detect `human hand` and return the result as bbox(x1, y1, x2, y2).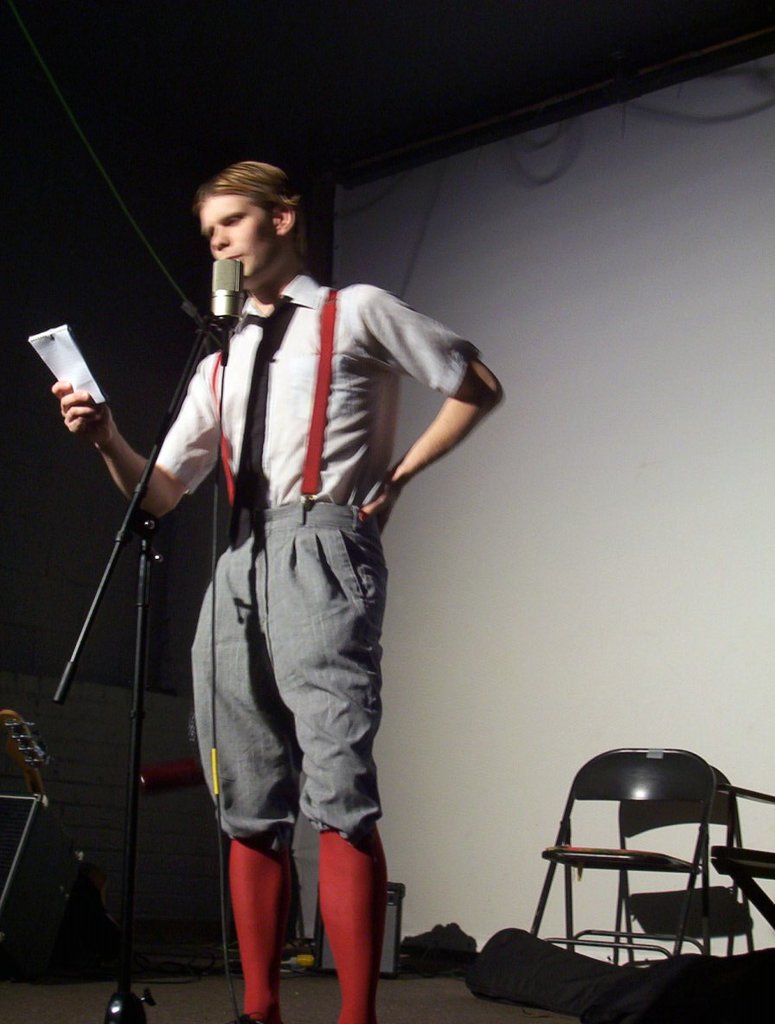
bbox(31, 352, 114, 457).
